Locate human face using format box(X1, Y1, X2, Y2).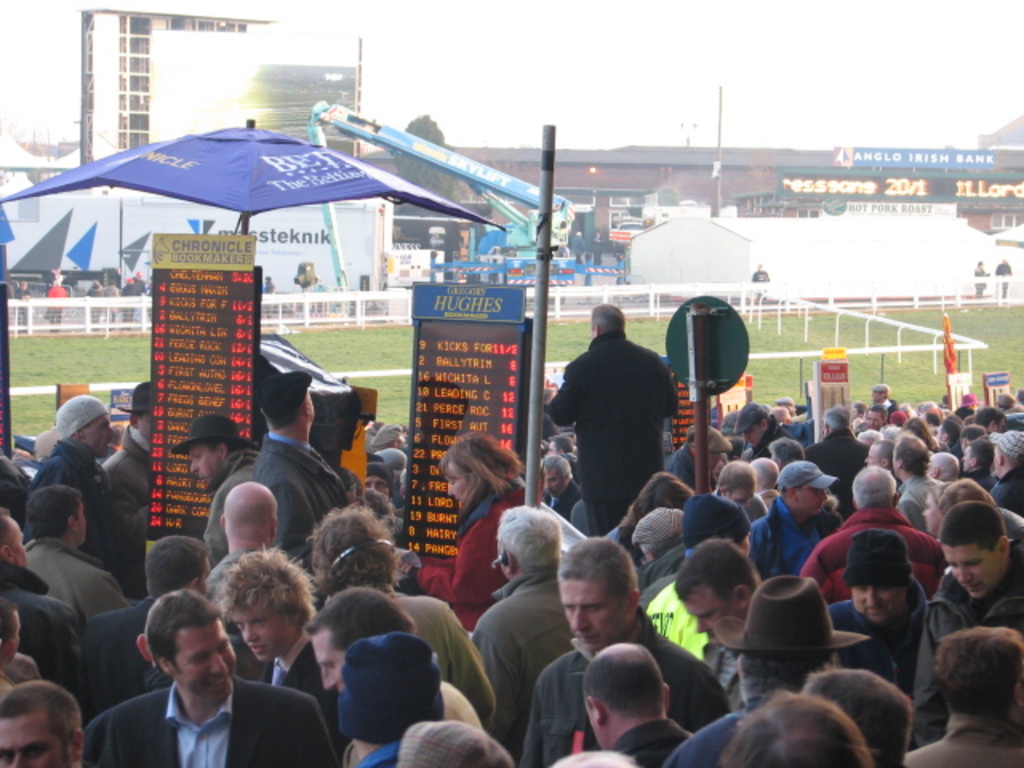
box(181, 446, 213, 488).
